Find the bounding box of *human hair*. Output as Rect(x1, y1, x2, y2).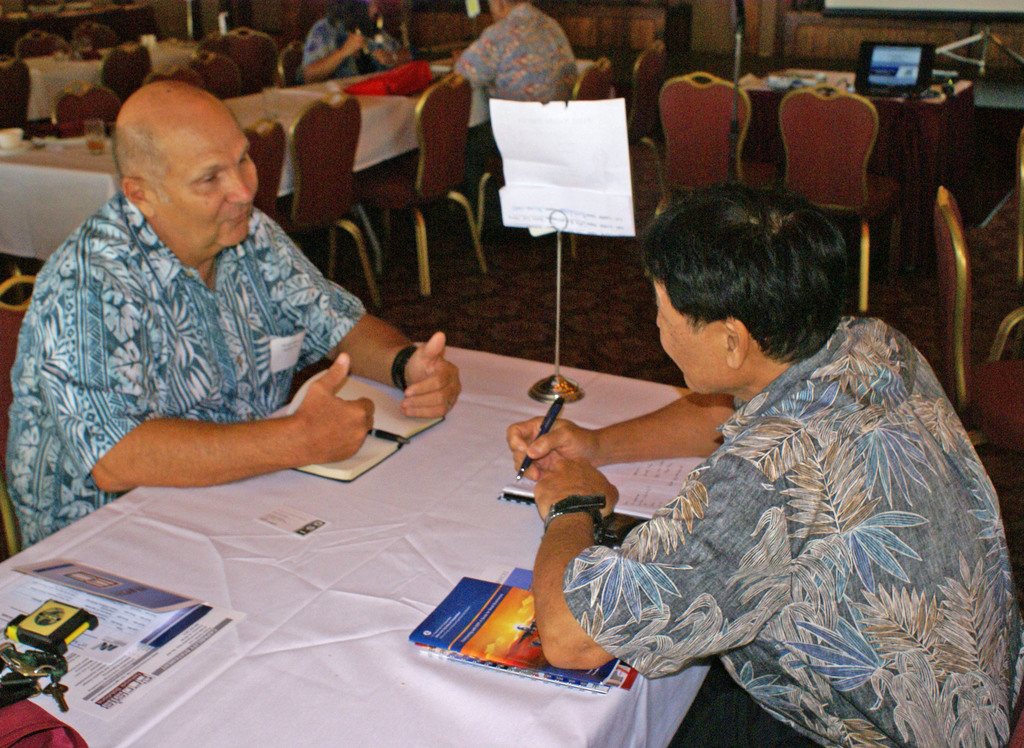
Rect(653, 181, 838, 391).
